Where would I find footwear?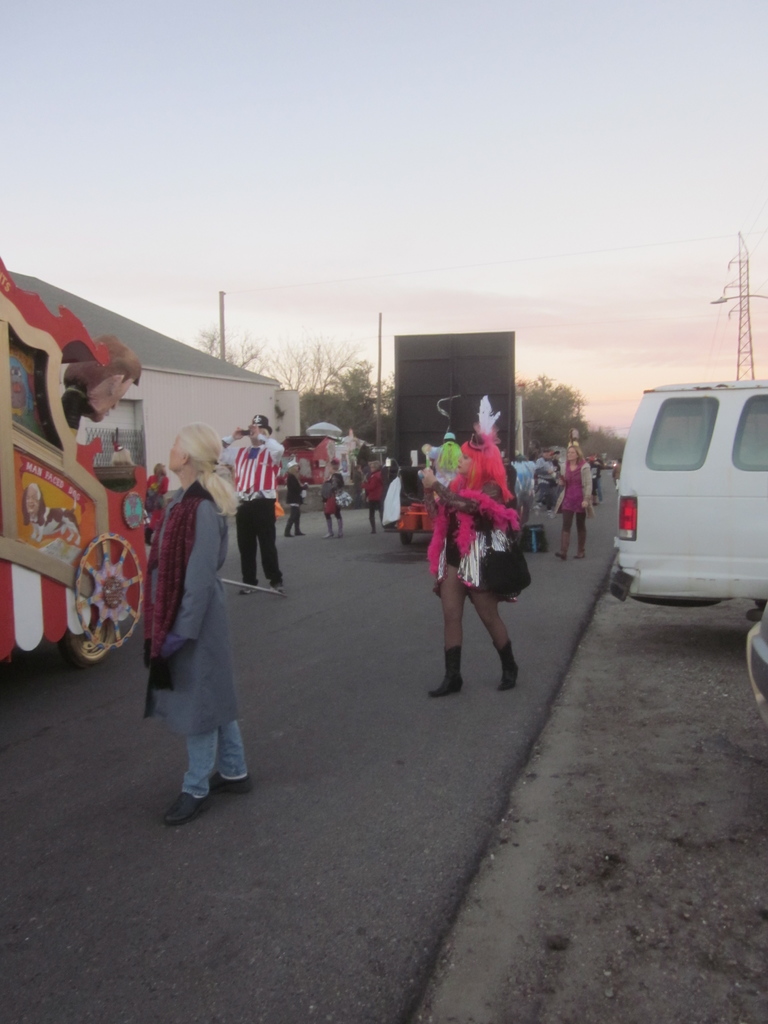
At box(163, 791, 211, 824).
